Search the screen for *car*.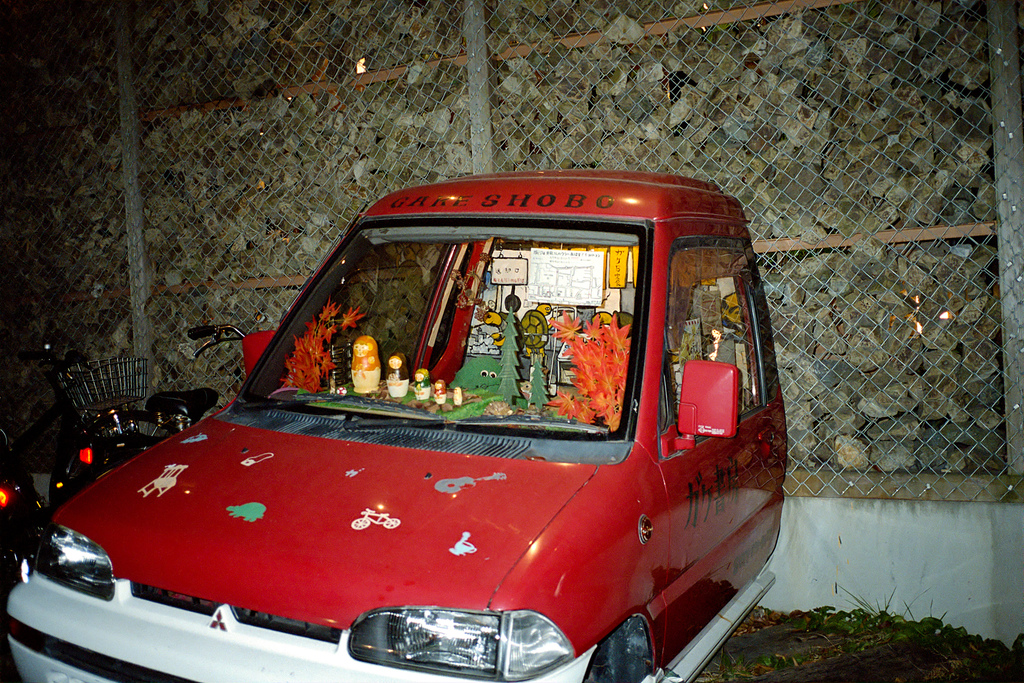
Found at (22, 175, 820, 682).
